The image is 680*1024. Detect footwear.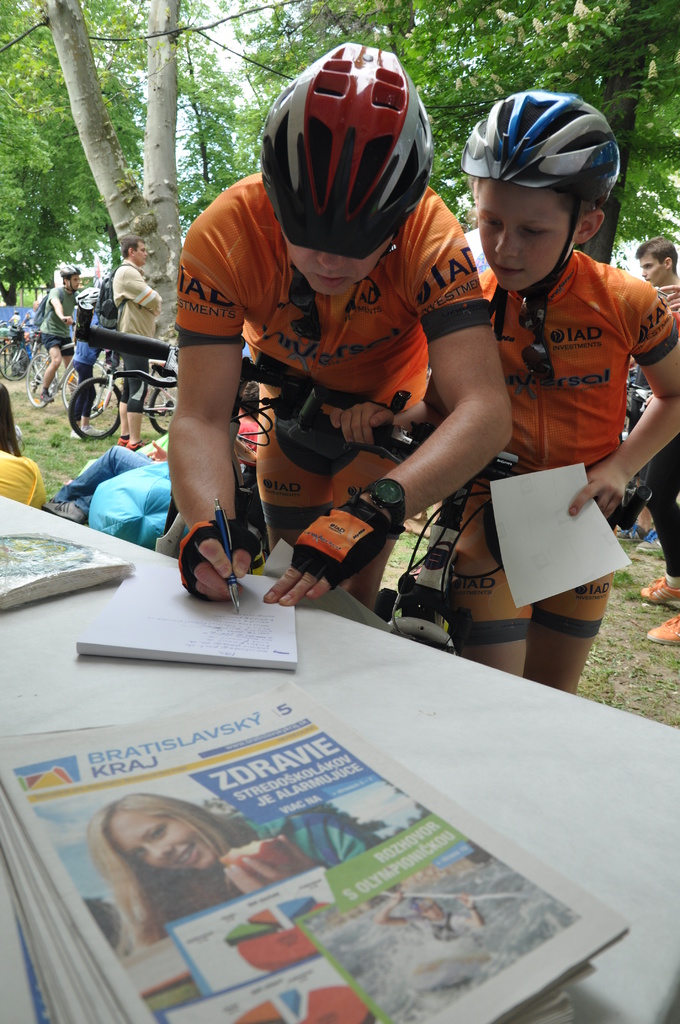
Detection: (left=634, top=576, right=679, bottom=607).
